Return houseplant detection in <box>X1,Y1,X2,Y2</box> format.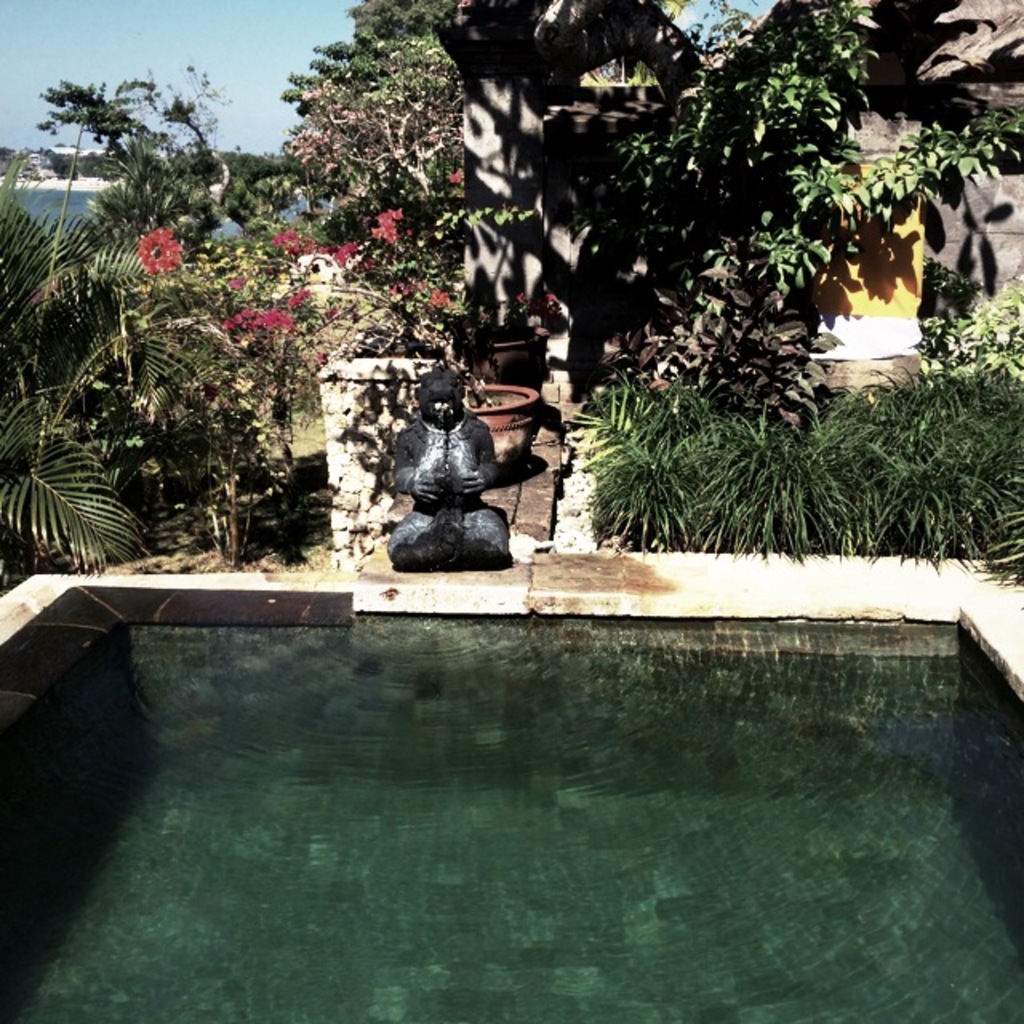
<box>150,224,541,502</box>.
